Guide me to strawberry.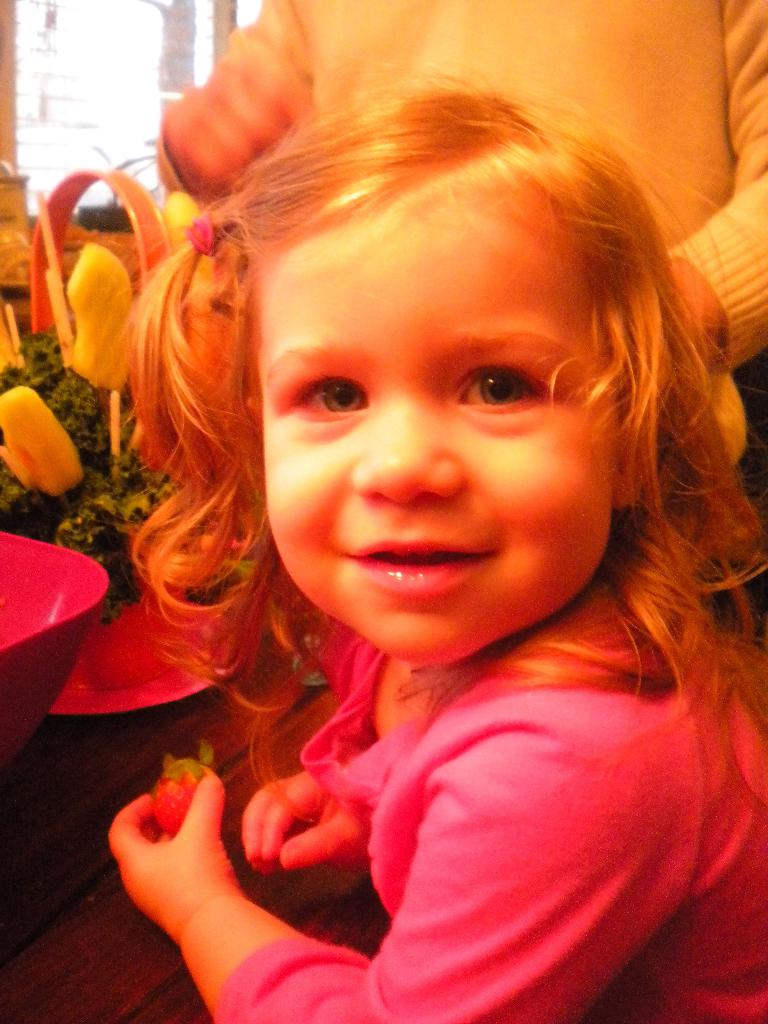
Guidance: bbox=(148, 752, 209, 831).
